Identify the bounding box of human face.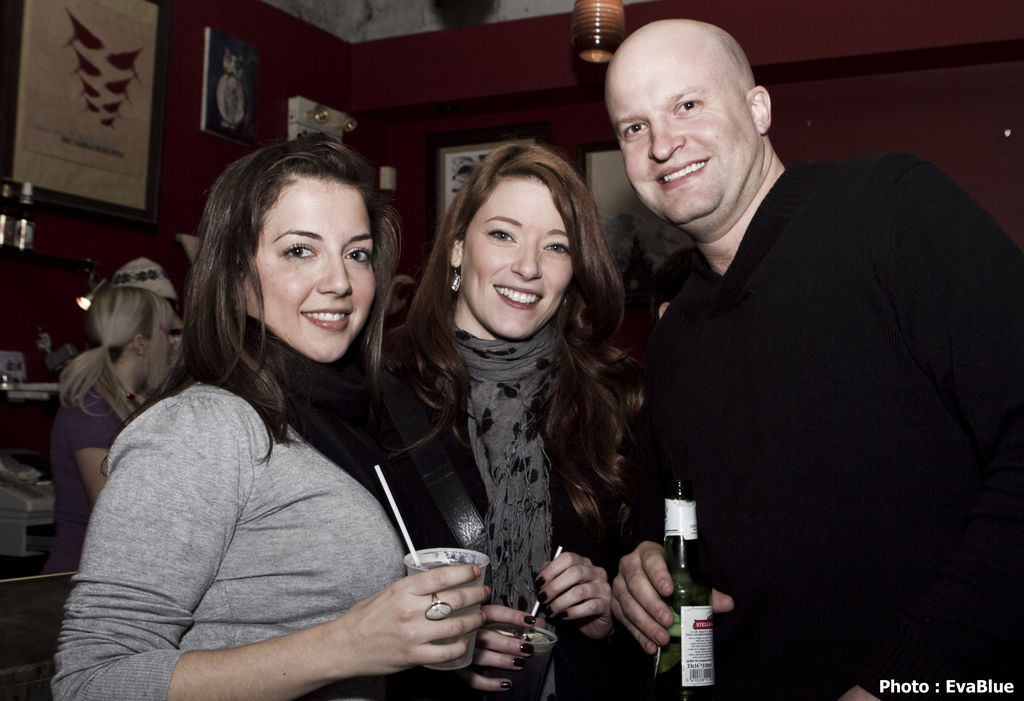
<region>241, 175, 376, 359</region>.
